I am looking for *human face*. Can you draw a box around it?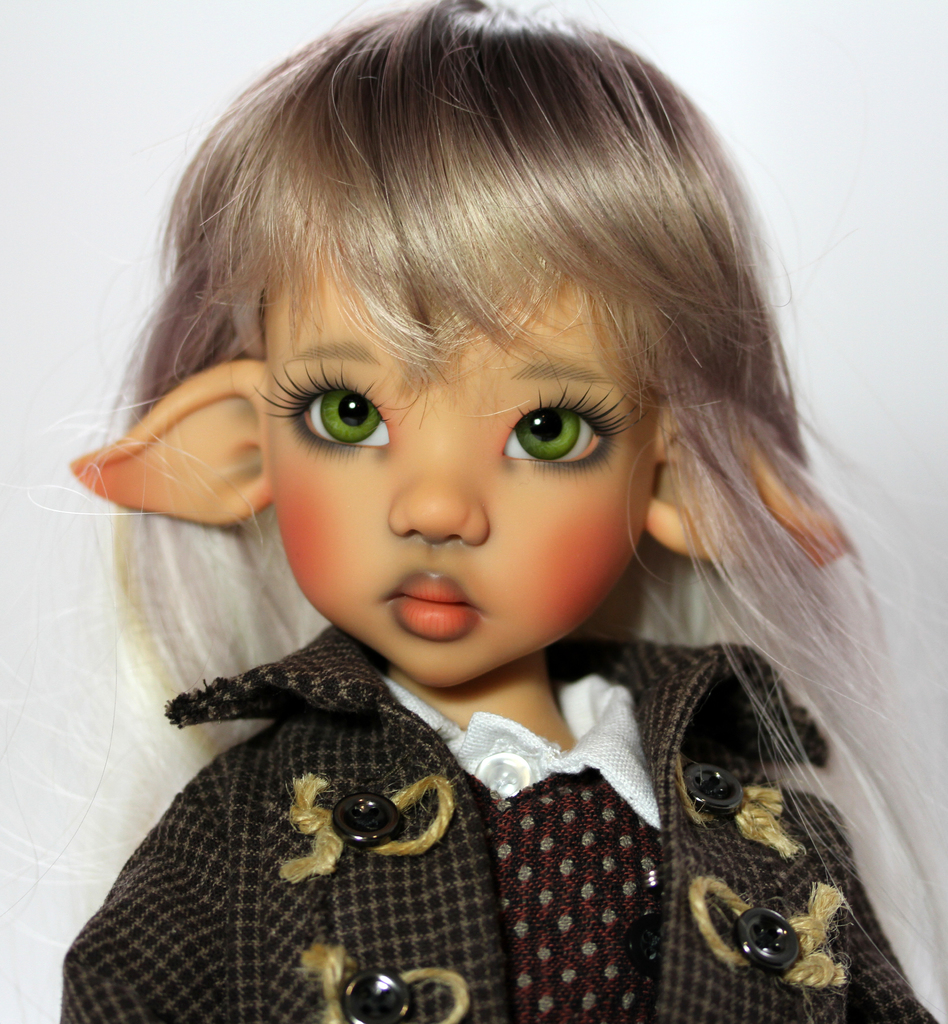
Sure, the bounding box is [left=253, top=266, right=652, bottom=685].
